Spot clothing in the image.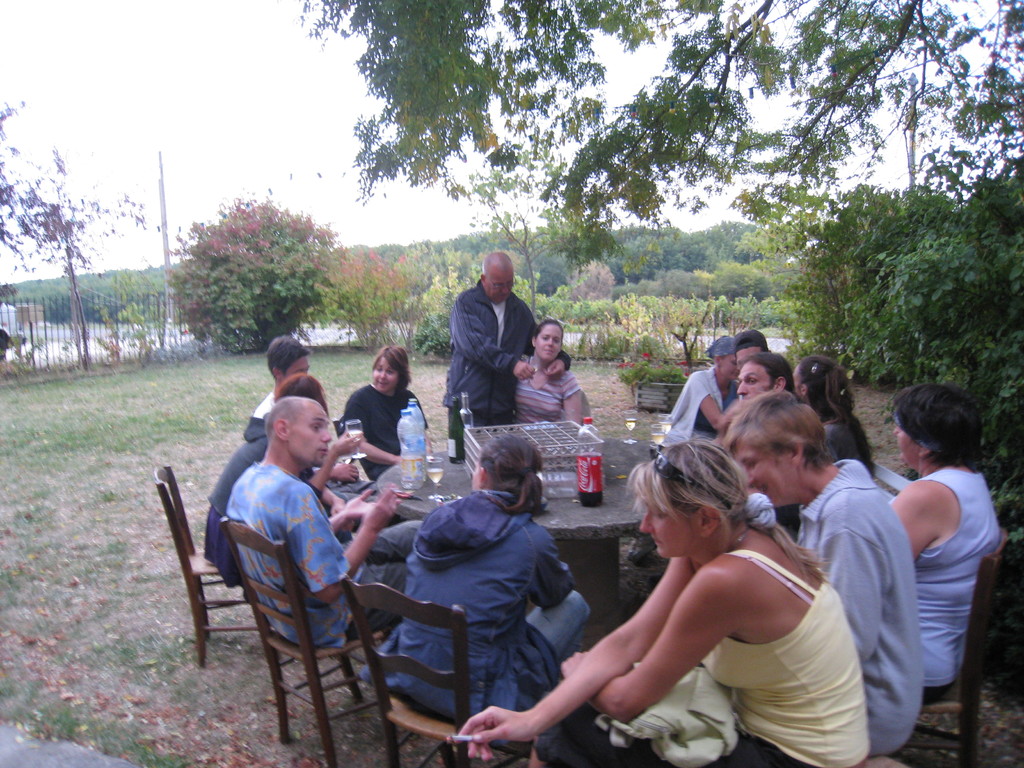
clothing found at box=[511, 342, 585, 419].
